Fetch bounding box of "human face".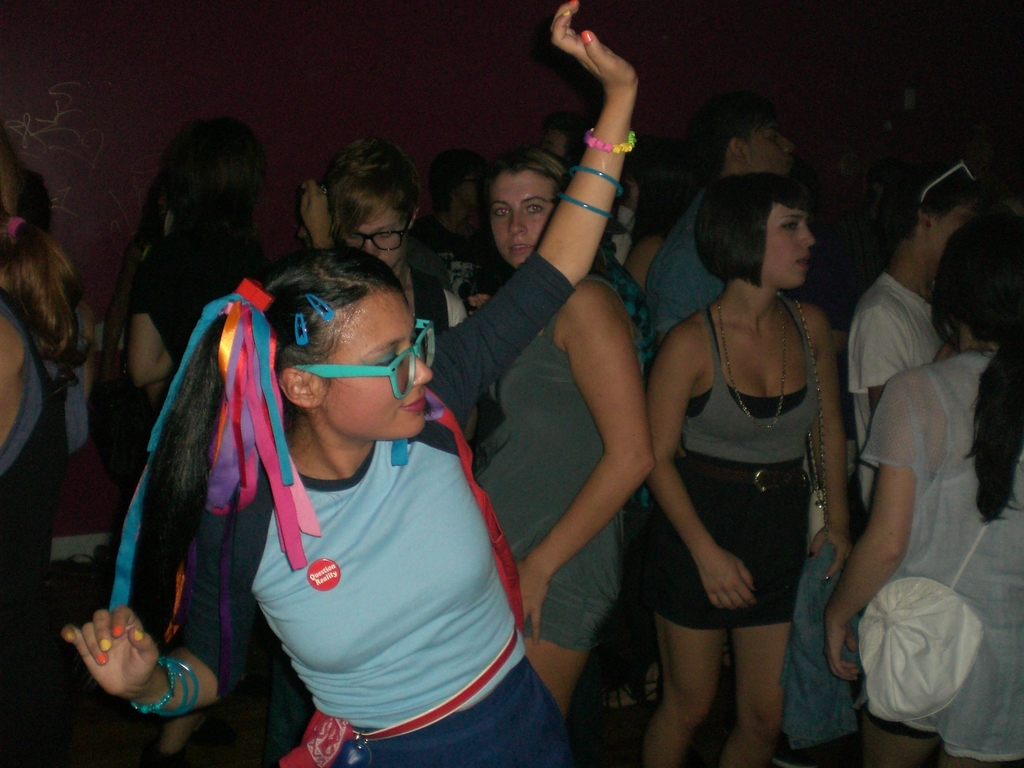
Bbox: l=319, t=294, r=432, b=437.
